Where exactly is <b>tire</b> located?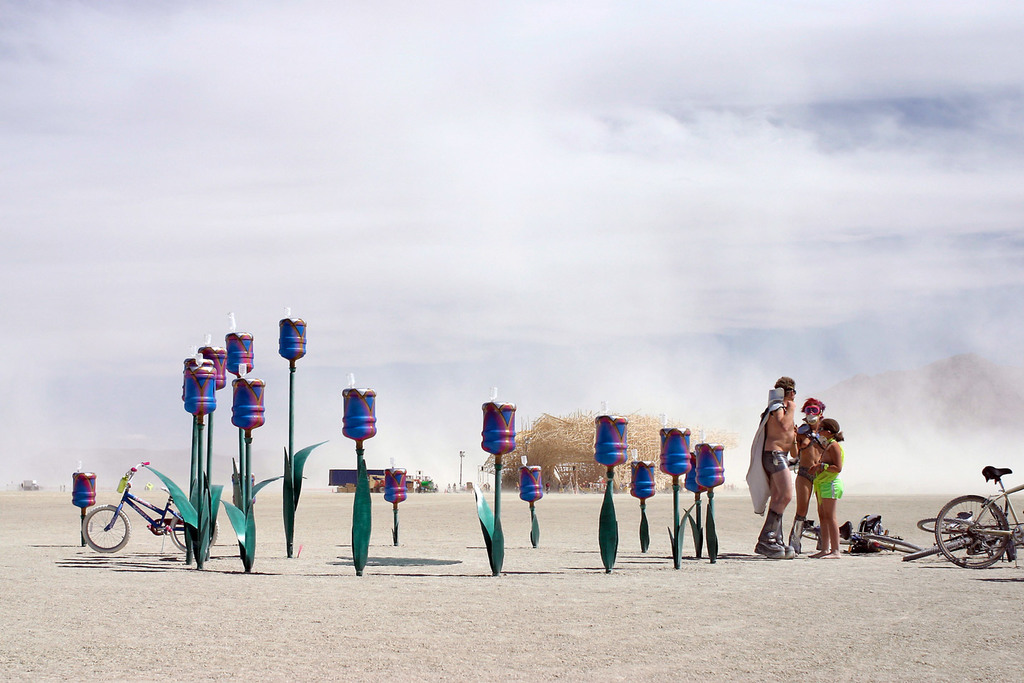
Its bounding box is [862,533,924,555].
